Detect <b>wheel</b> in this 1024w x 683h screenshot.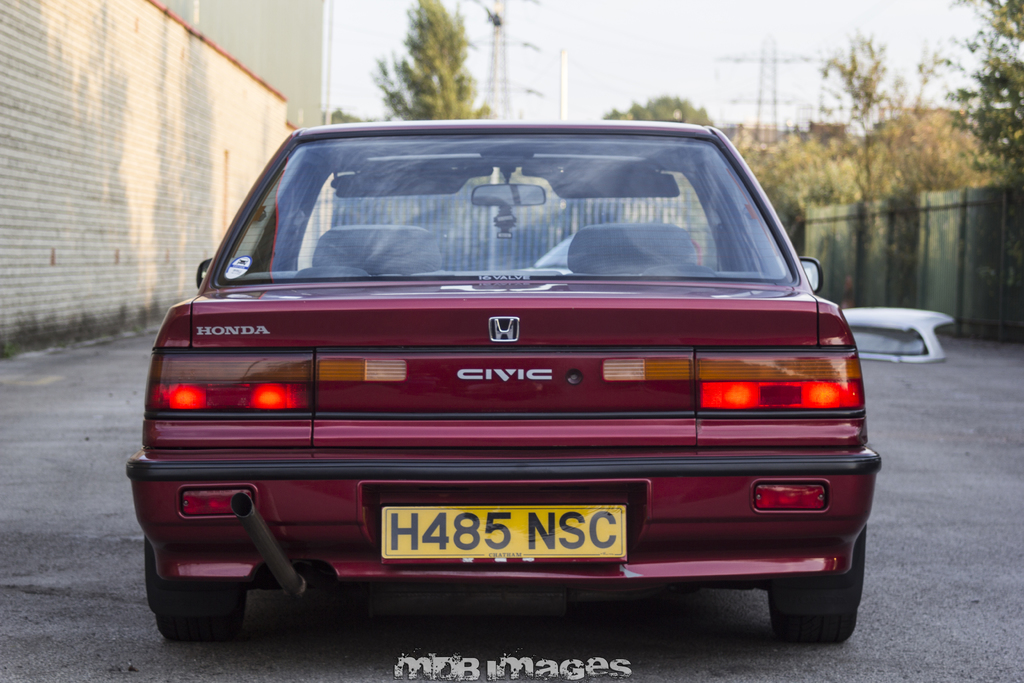
Detection: <box>767,524,867,645</box>.
